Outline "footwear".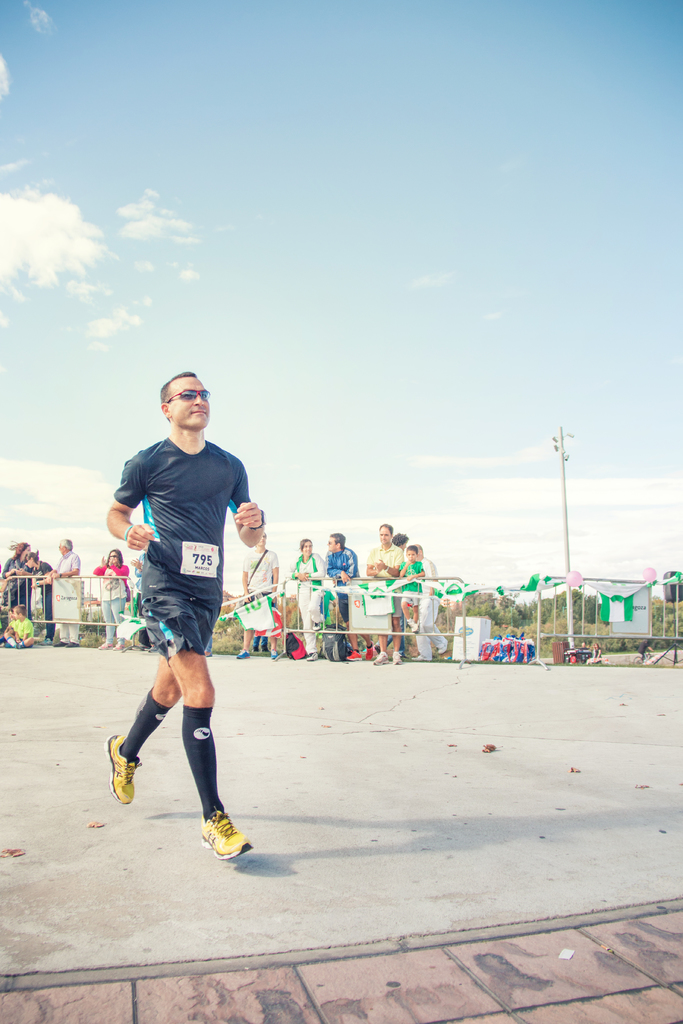
Outline: box(439, 638, 448, 653).
